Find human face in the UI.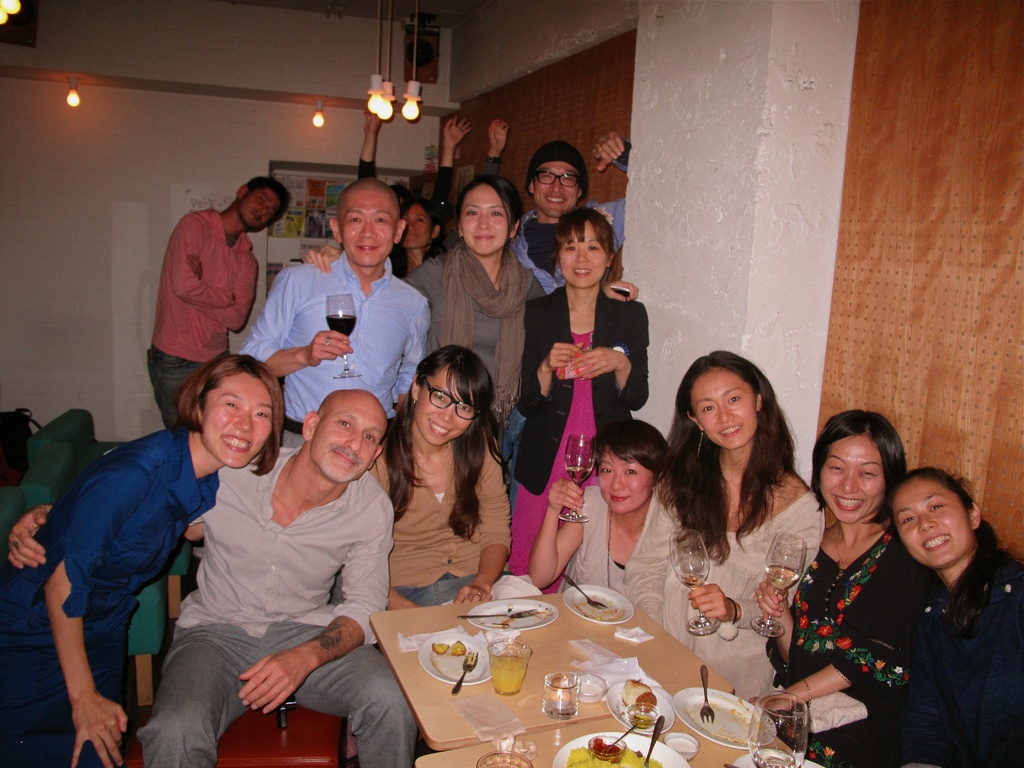
UI element at 690/371/758/444.
